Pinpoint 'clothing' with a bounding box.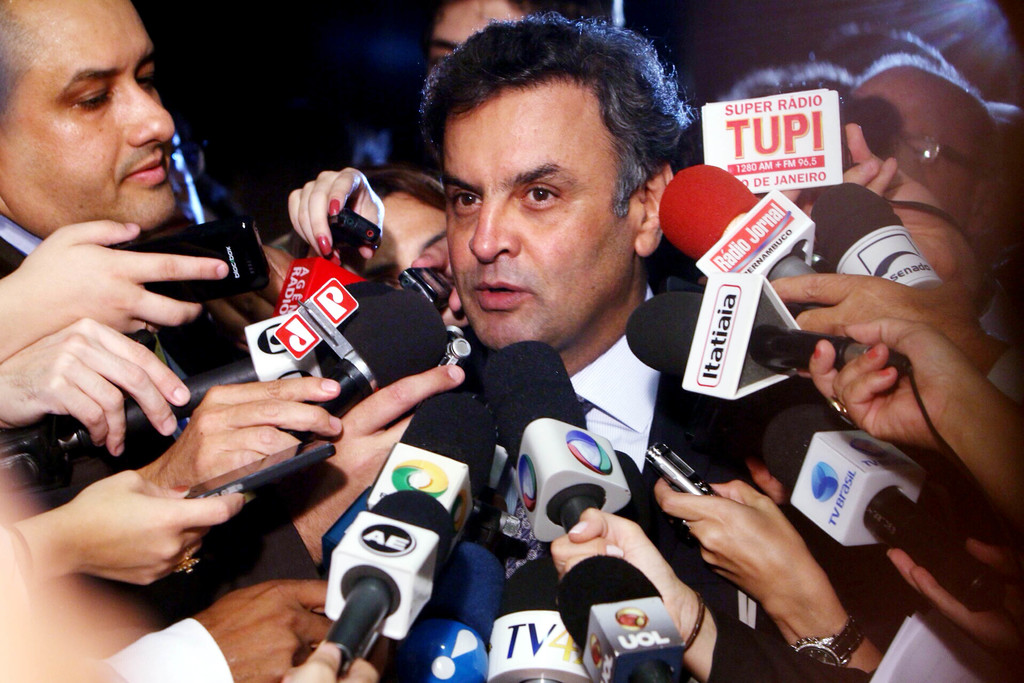
box=[76, 617, 236, 682].
